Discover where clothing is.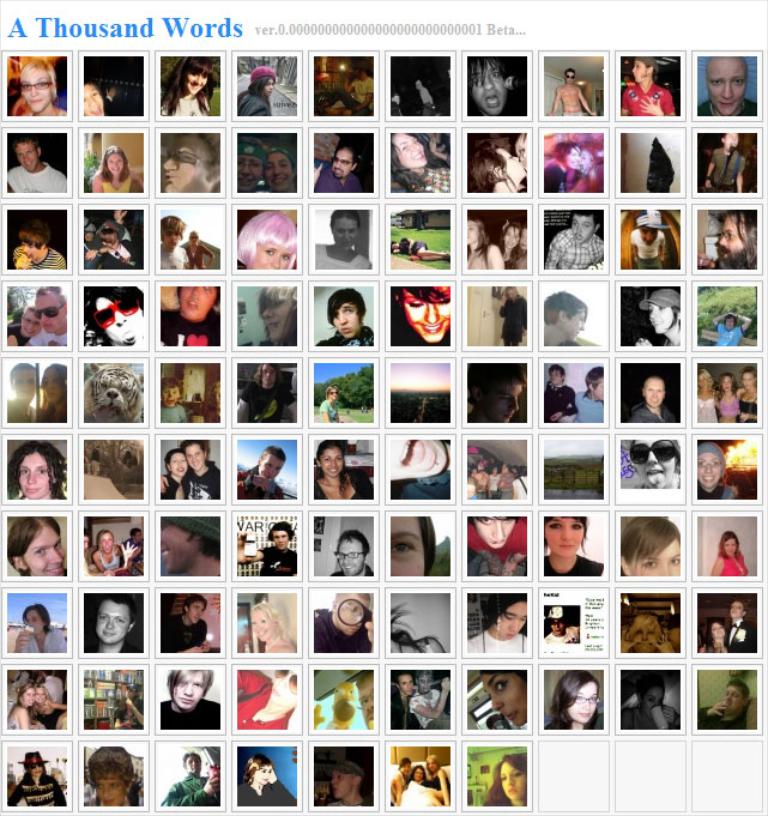
Discovered at l=156, t=246, r=188, b=270.
